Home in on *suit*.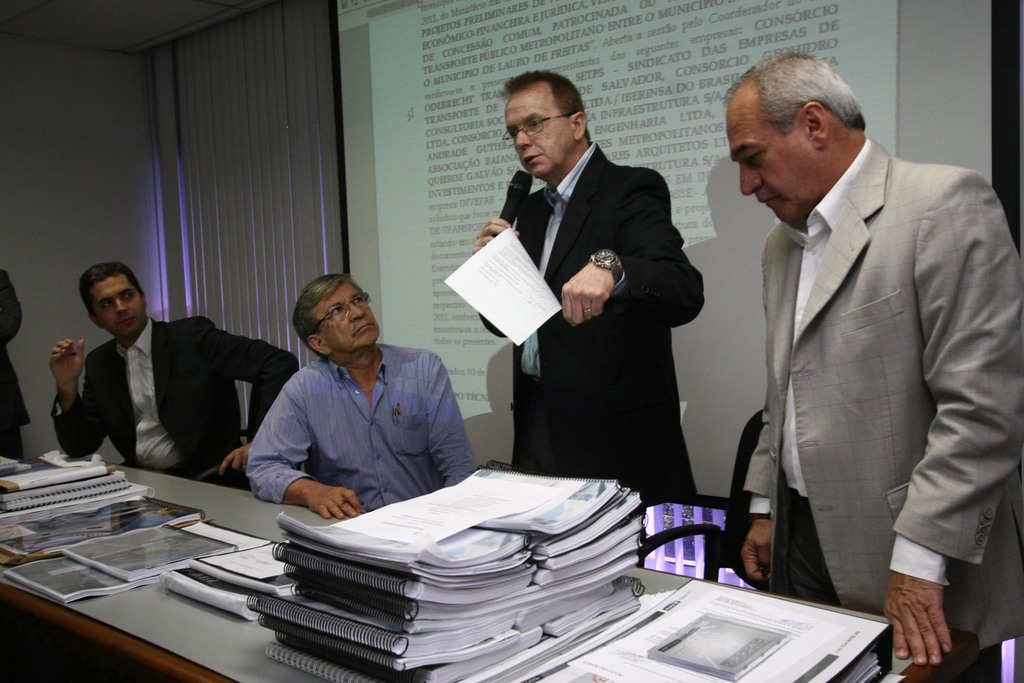
Homed in at <box>739,140,1023,655</box>.
